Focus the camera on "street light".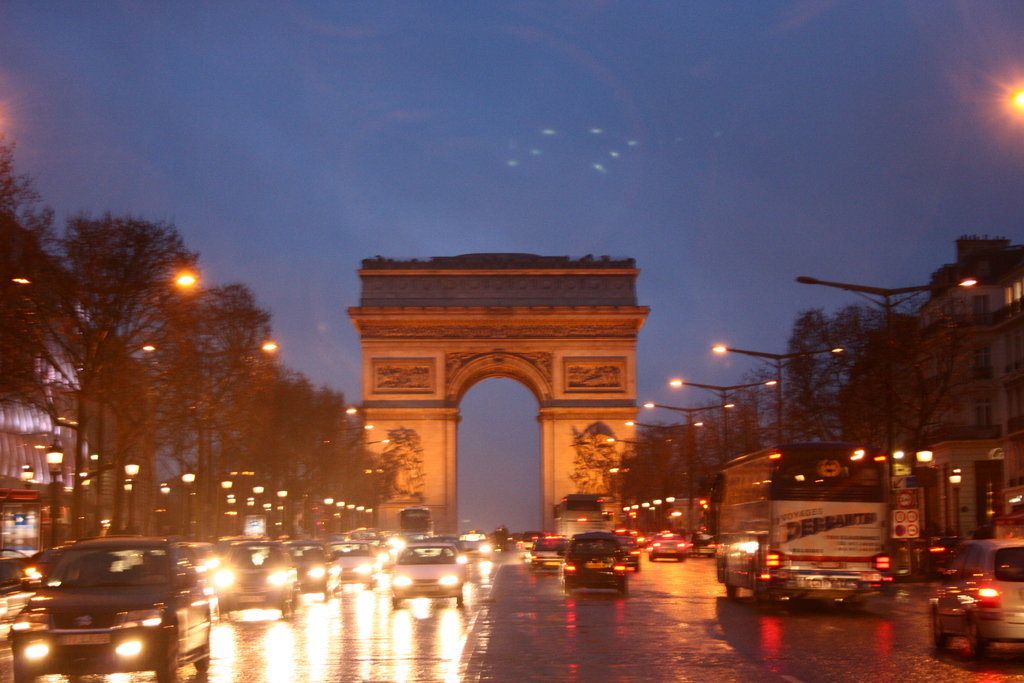
Focus region: bbox=[796, 276, 984, 507].
